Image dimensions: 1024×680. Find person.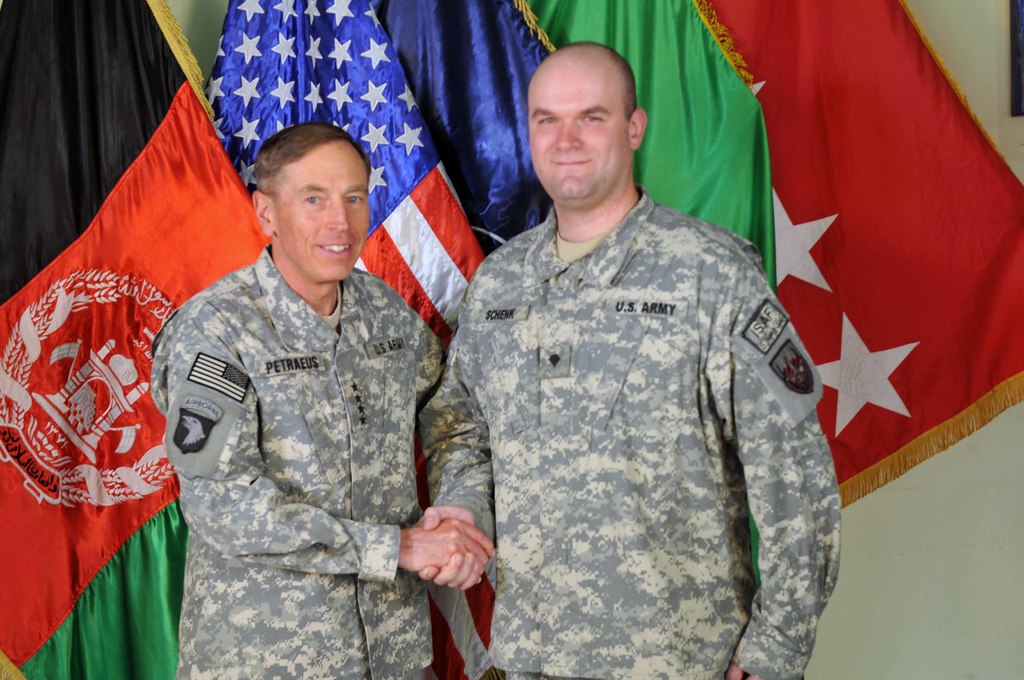
[413, 45, 836, 679].
